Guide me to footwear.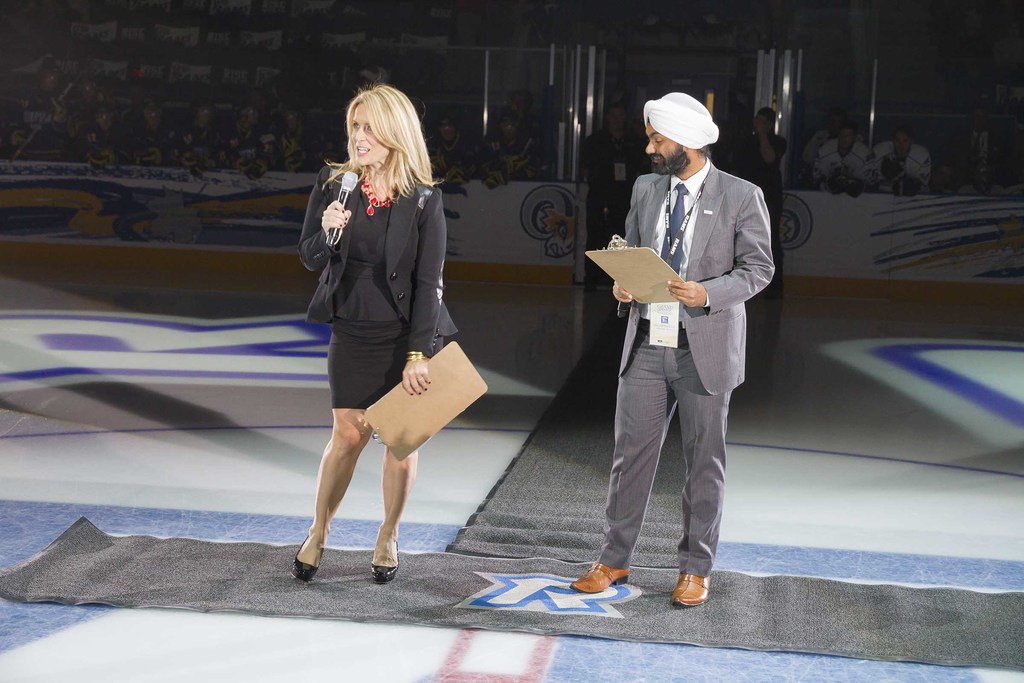
Guidance: locate(374, 538, 399, 582).
